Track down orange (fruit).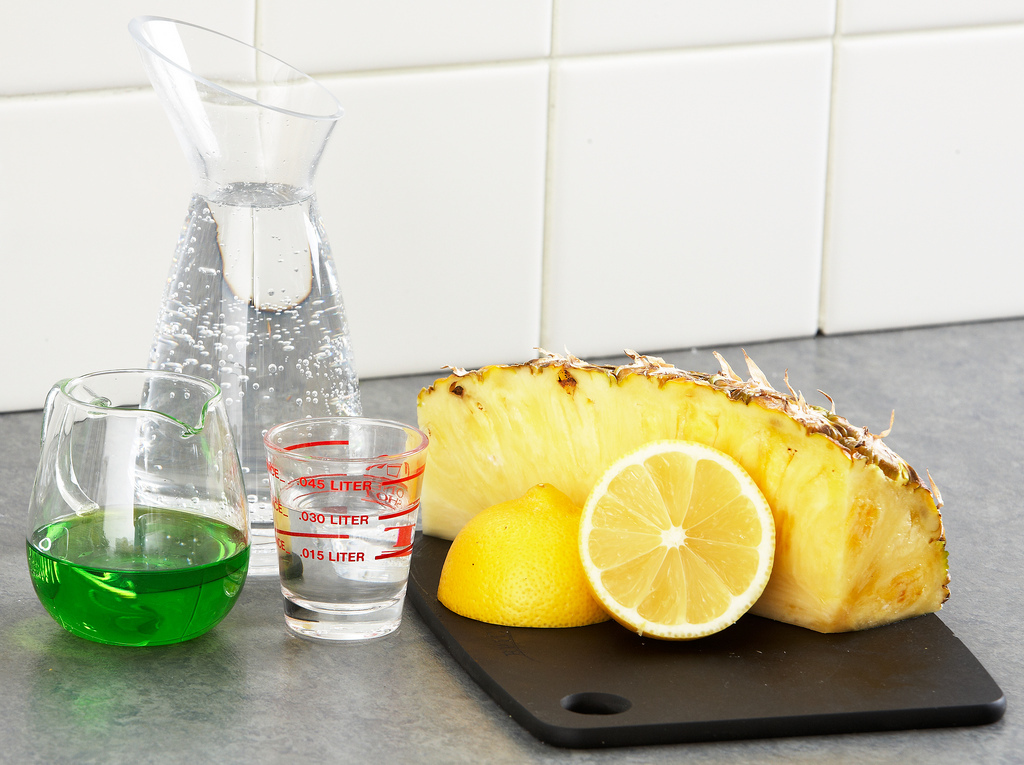
Tracked to box(438, 490, 603, 627).
